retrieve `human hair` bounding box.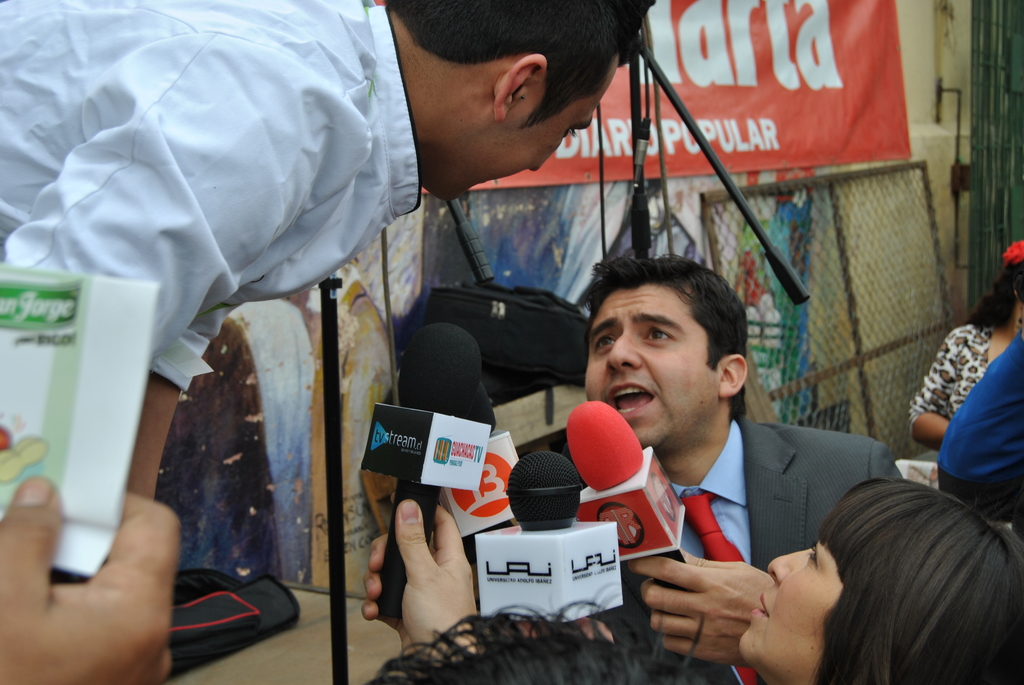
Bounding box: l=584, t=256, r=783, b=437.
